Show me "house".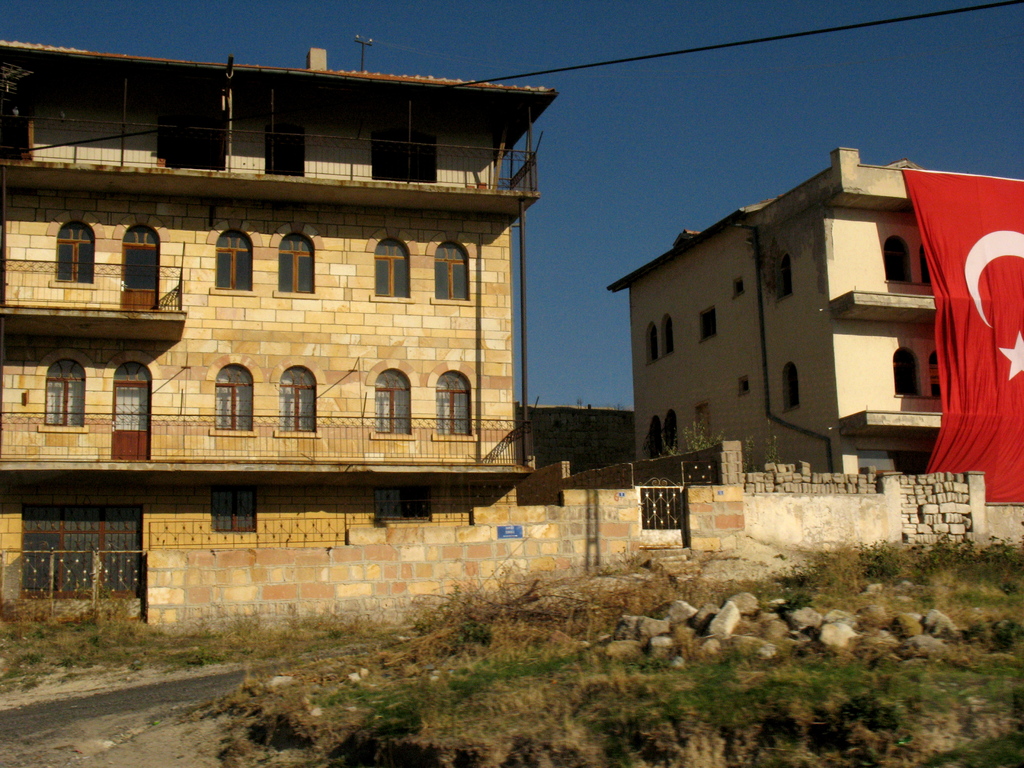
"house" is here: {"left": 0, "top": 33, "right": 555, "bottom": 634}.
